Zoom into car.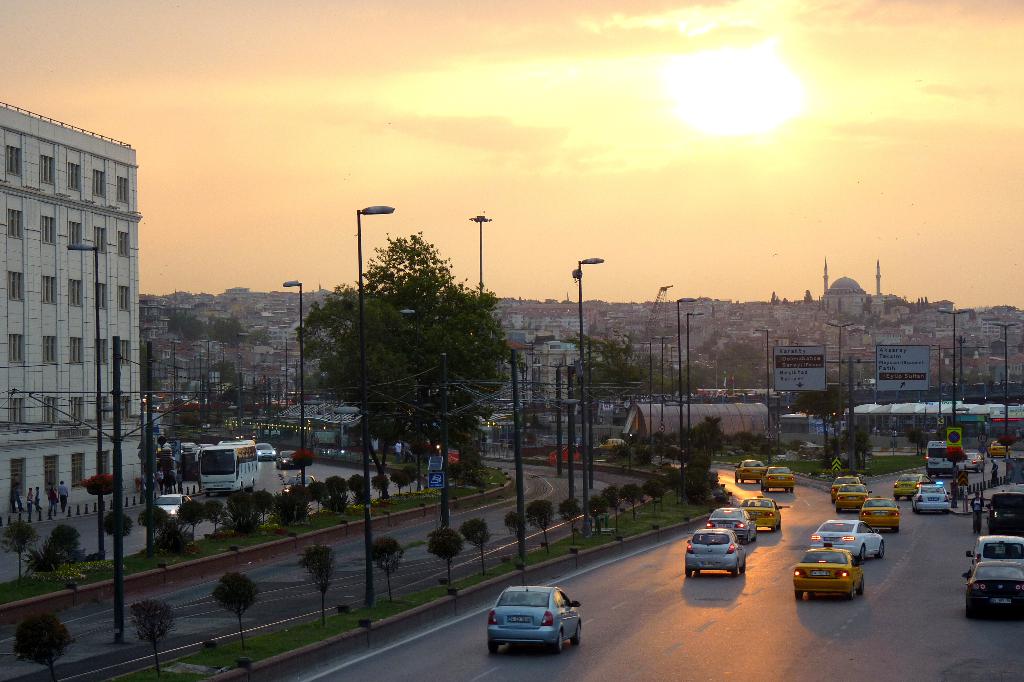
Zoom target: detection(483, 583, 585, 662).
